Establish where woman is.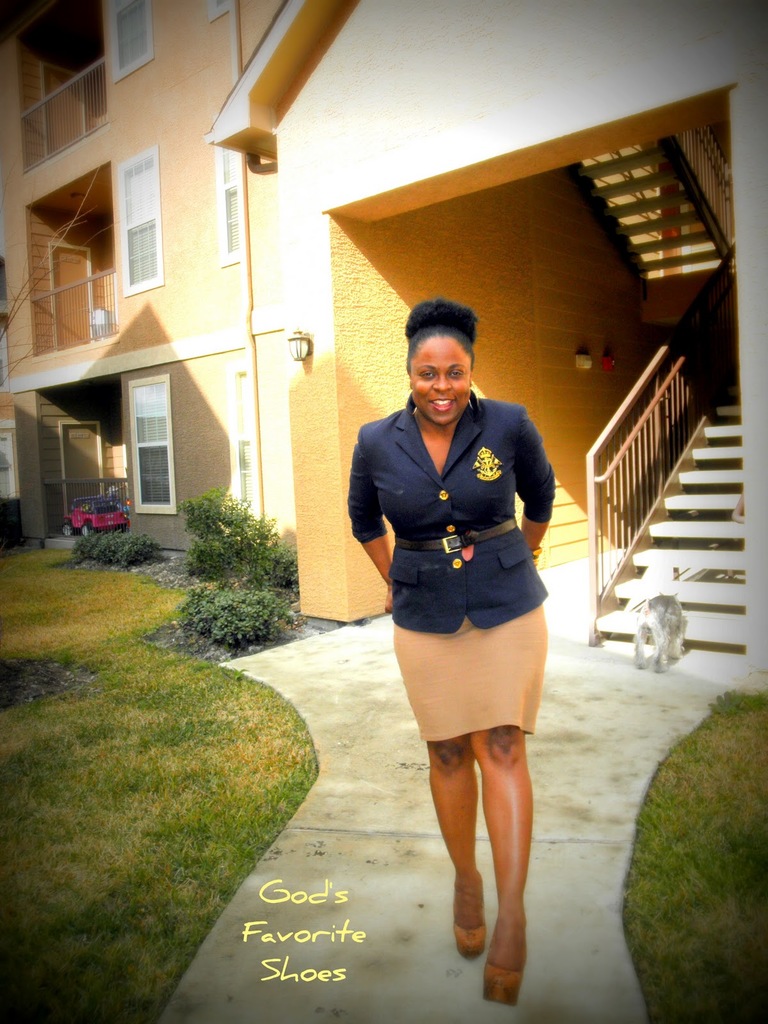
Established at box=[340, 321, 578, 877].
